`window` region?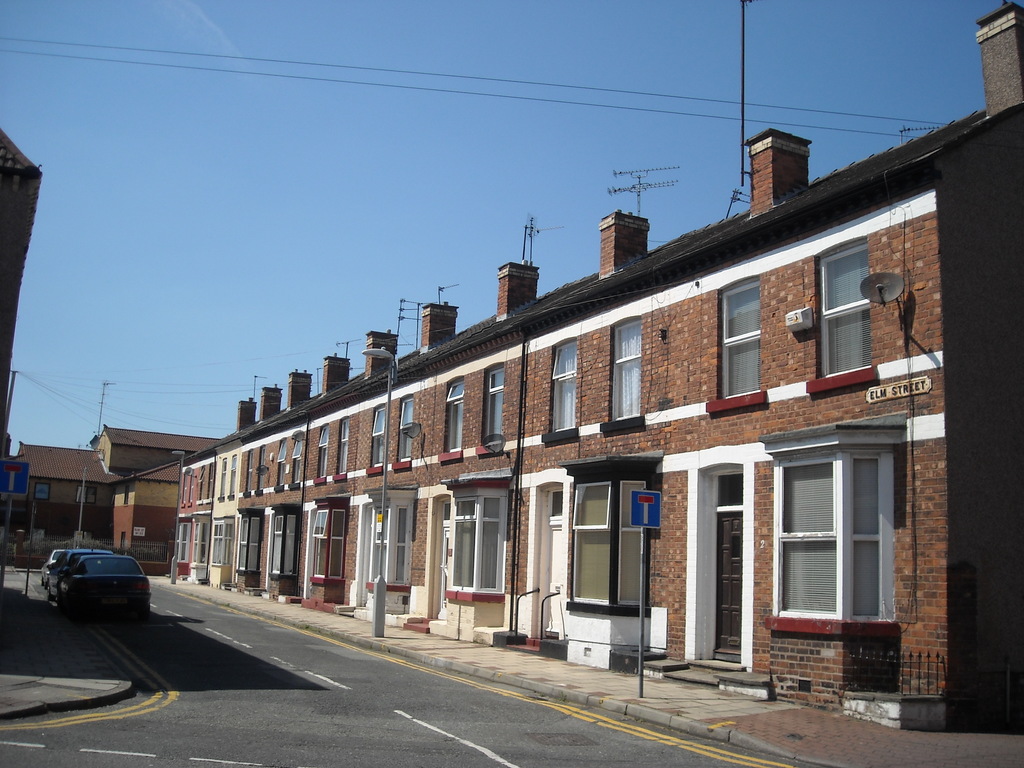
<box>714,274,758,399</box>
